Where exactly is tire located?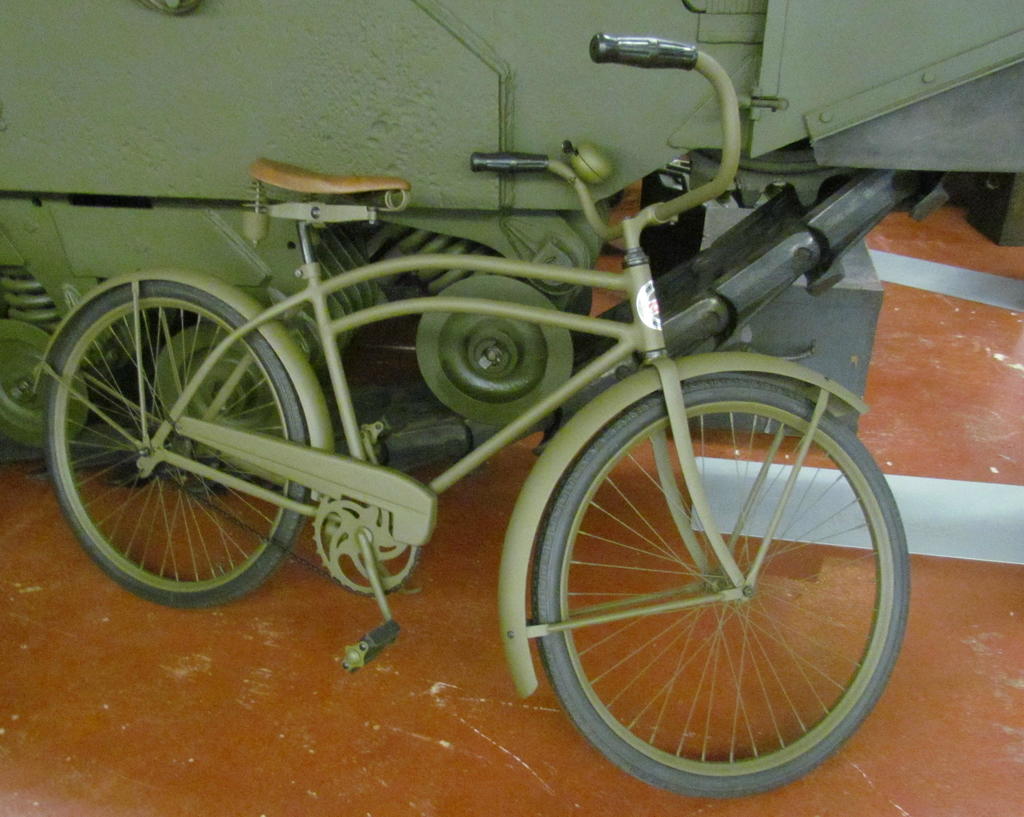
Its bounding box is left=510, top=367, right=890, bottom=811.
